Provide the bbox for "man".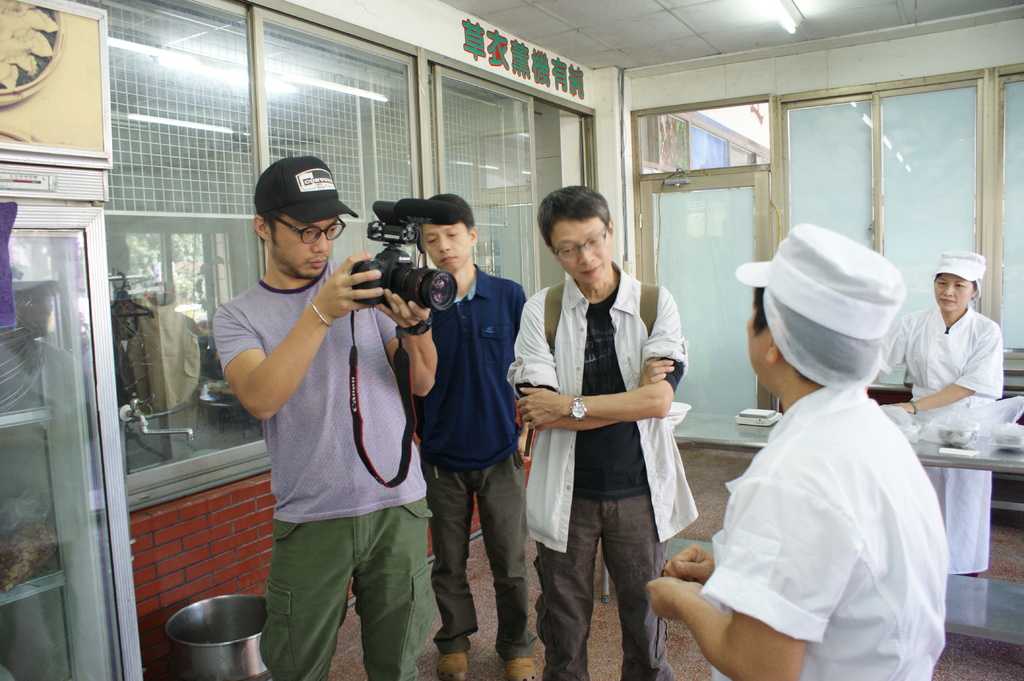
rect(505, 186, 699, 680).
